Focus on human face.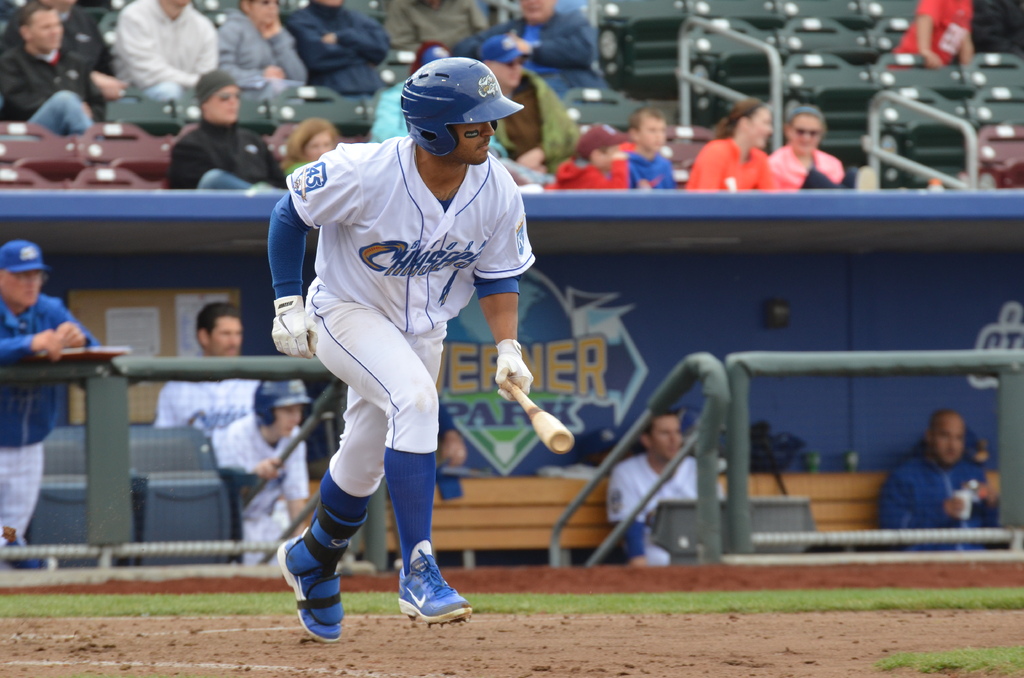
Focused at locate(10, 270, 42, 307).
